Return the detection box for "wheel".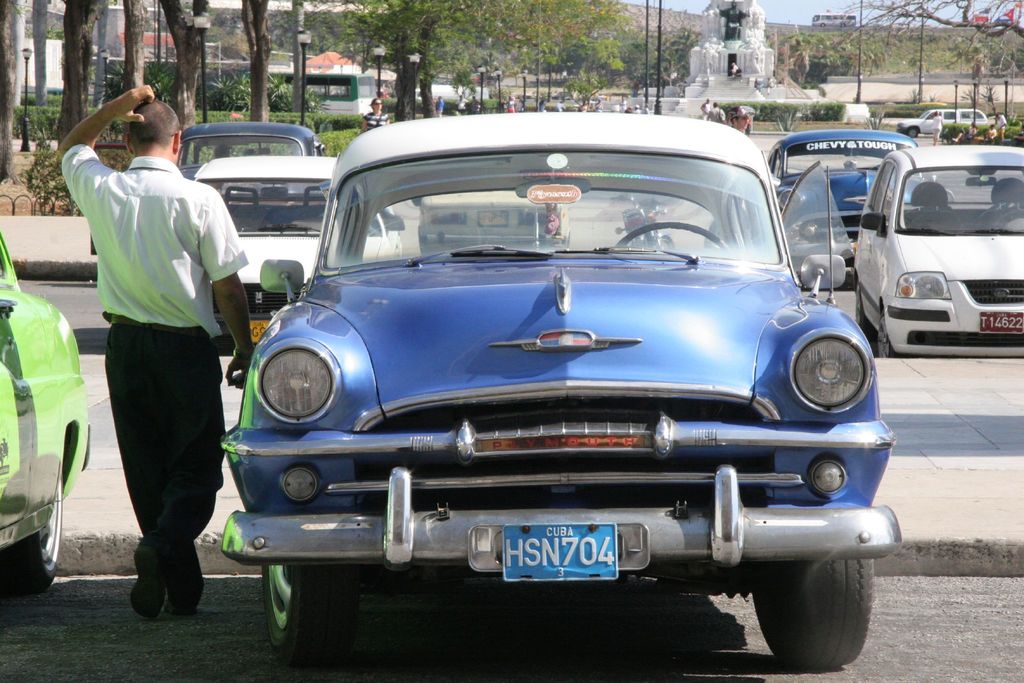
0,456,63,596.
